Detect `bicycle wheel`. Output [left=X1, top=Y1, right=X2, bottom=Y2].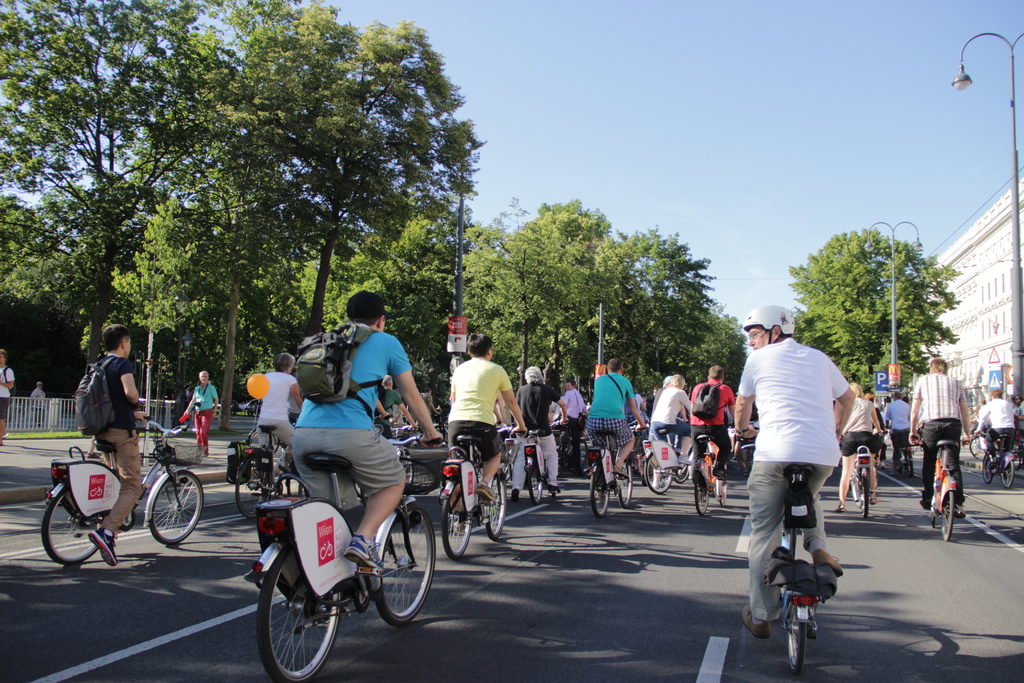
[left=283, top=463, right=310, bottom=498].
